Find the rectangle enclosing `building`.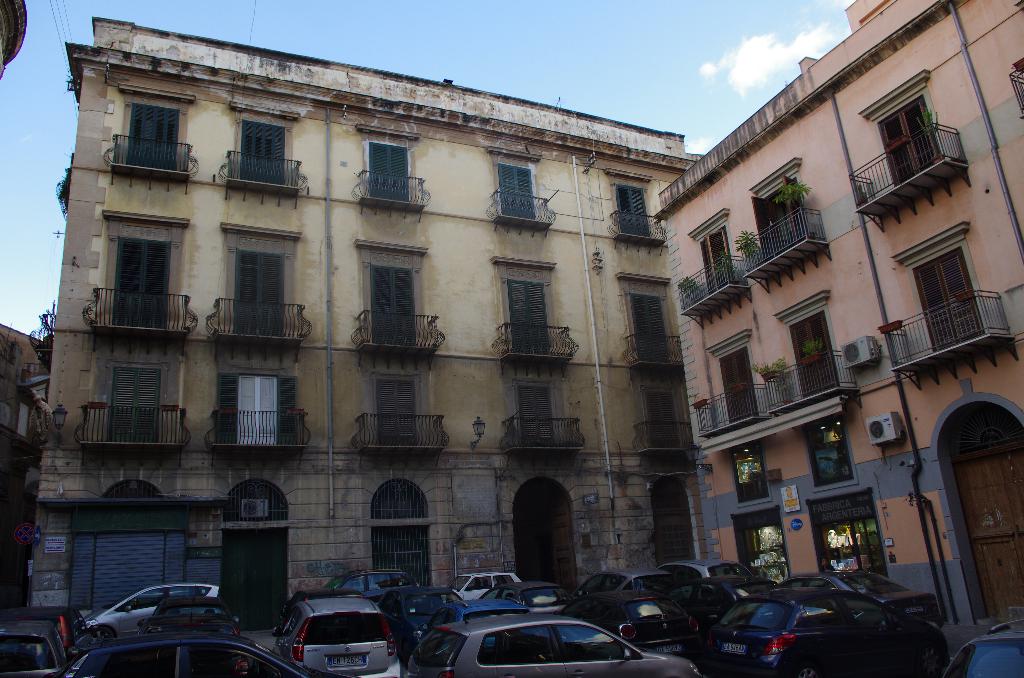
<region>655, 0, 1023, 631</region>.
